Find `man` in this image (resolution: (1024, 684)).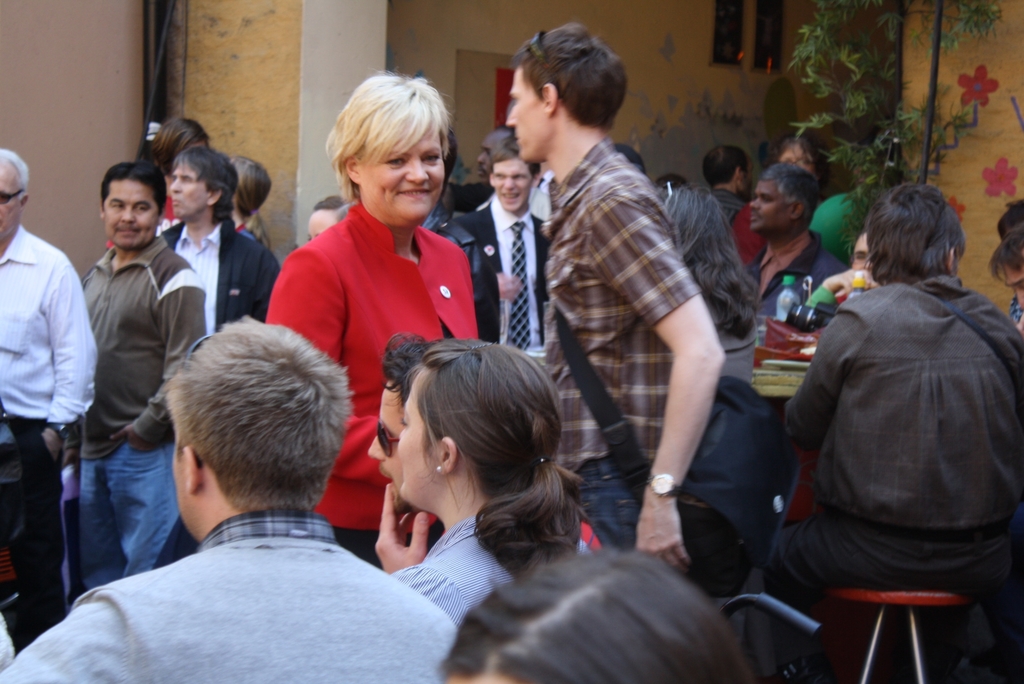
bbox=(0, 147, 98, 646).
